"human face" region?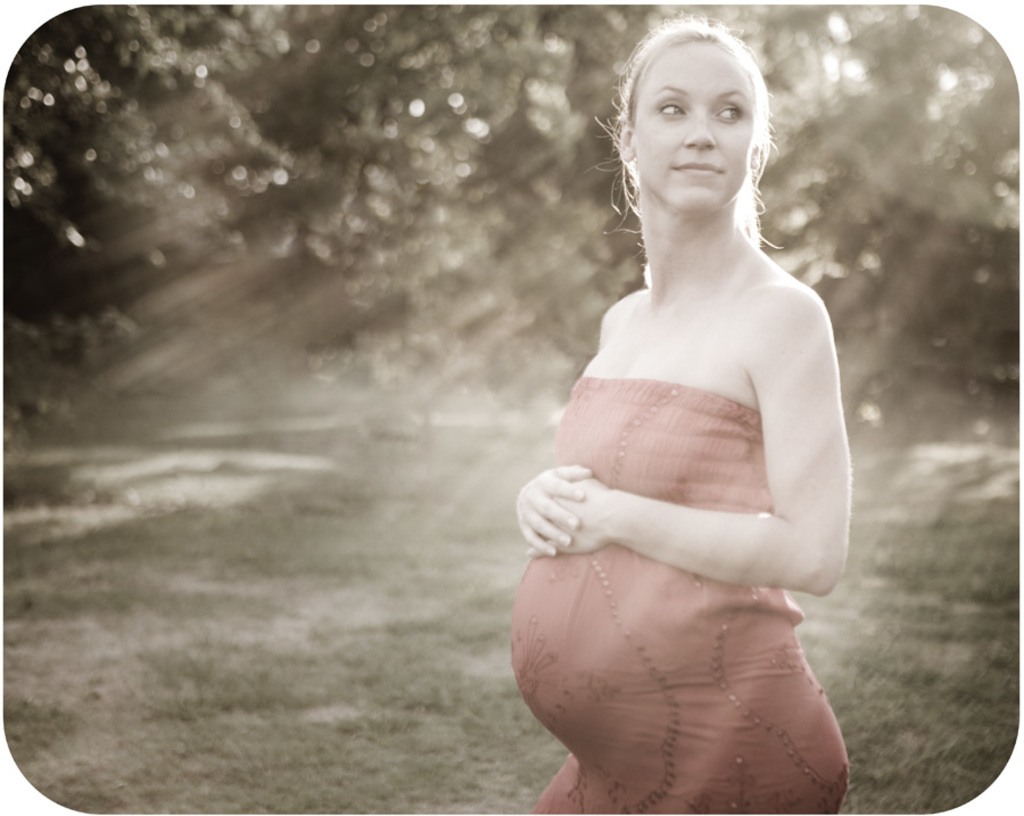
select_region(631, 40, 754, 214)
